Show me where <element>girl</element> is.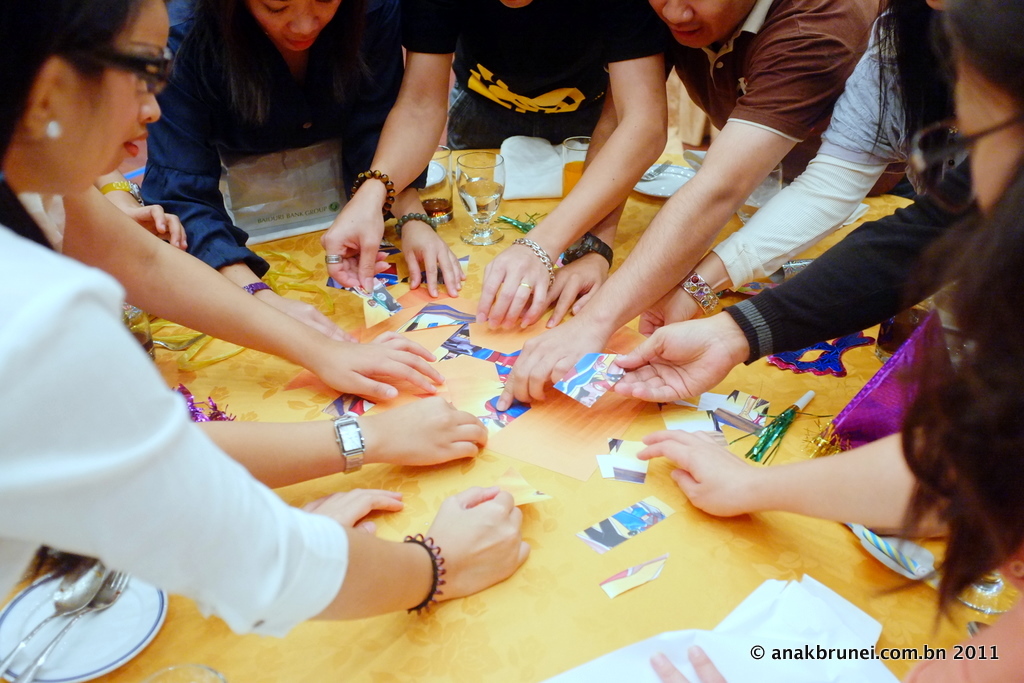
<element>girl</element> is at left=659, top=1, right=1023, bottom=554.
